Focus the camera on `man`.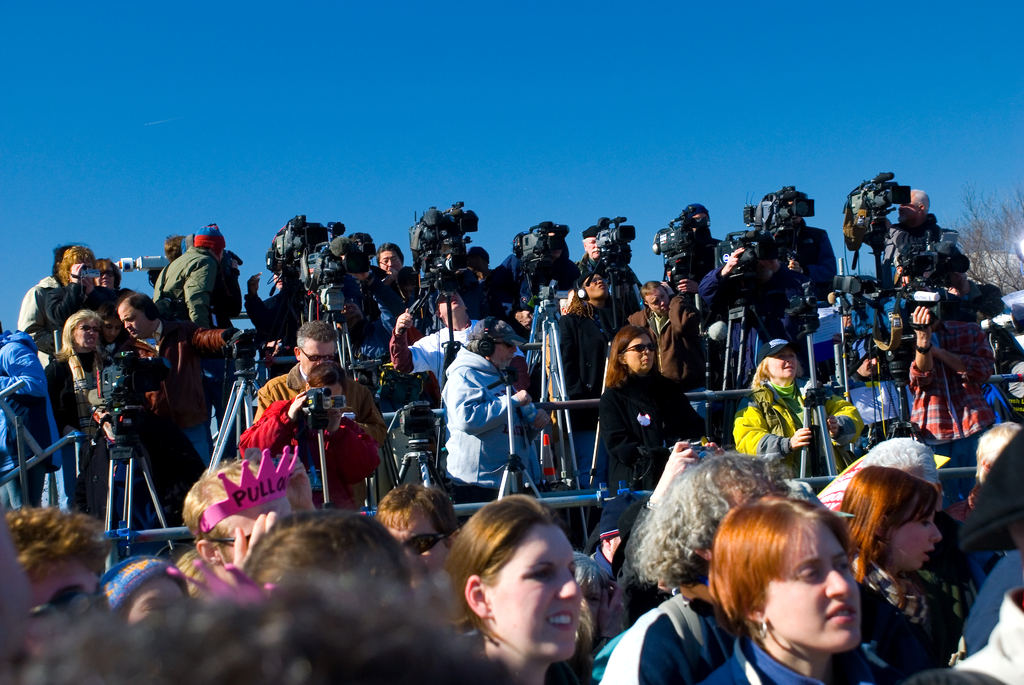
Focus region: l=431, t=330, r=525, b=507.
